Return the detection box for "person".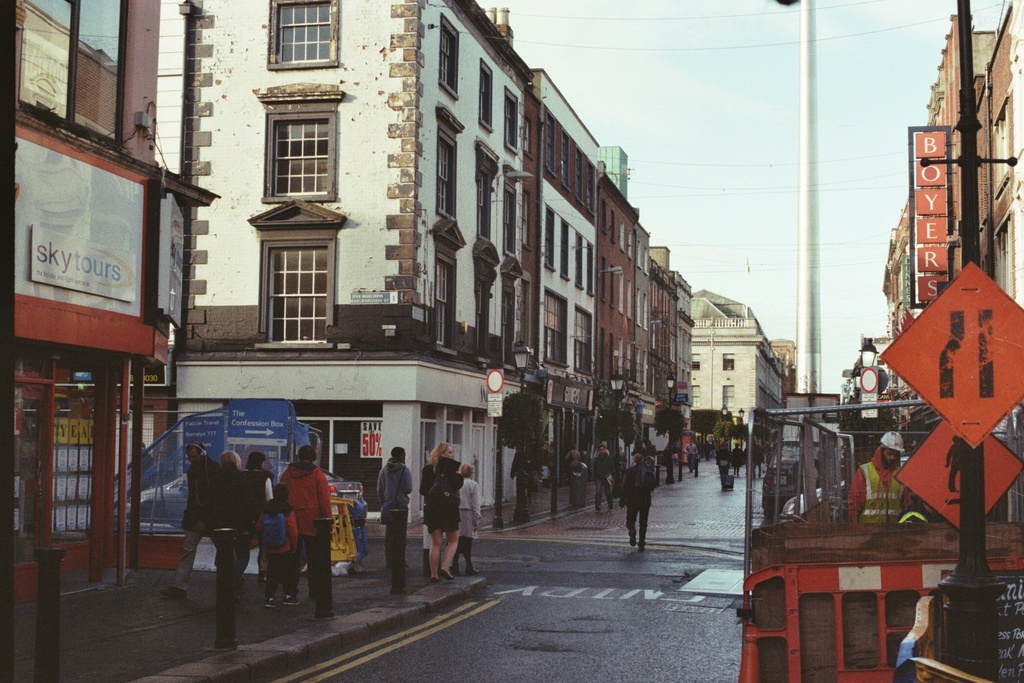
bbox=(196, 443, 264, 593).
